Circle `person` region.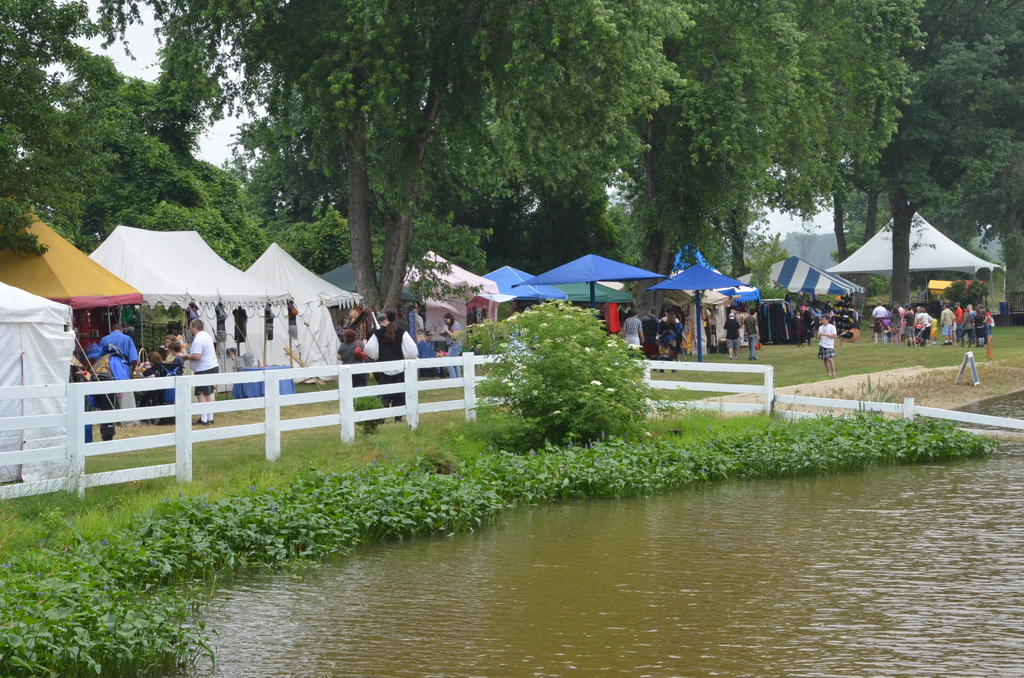
Region: 742,307,761,362.
